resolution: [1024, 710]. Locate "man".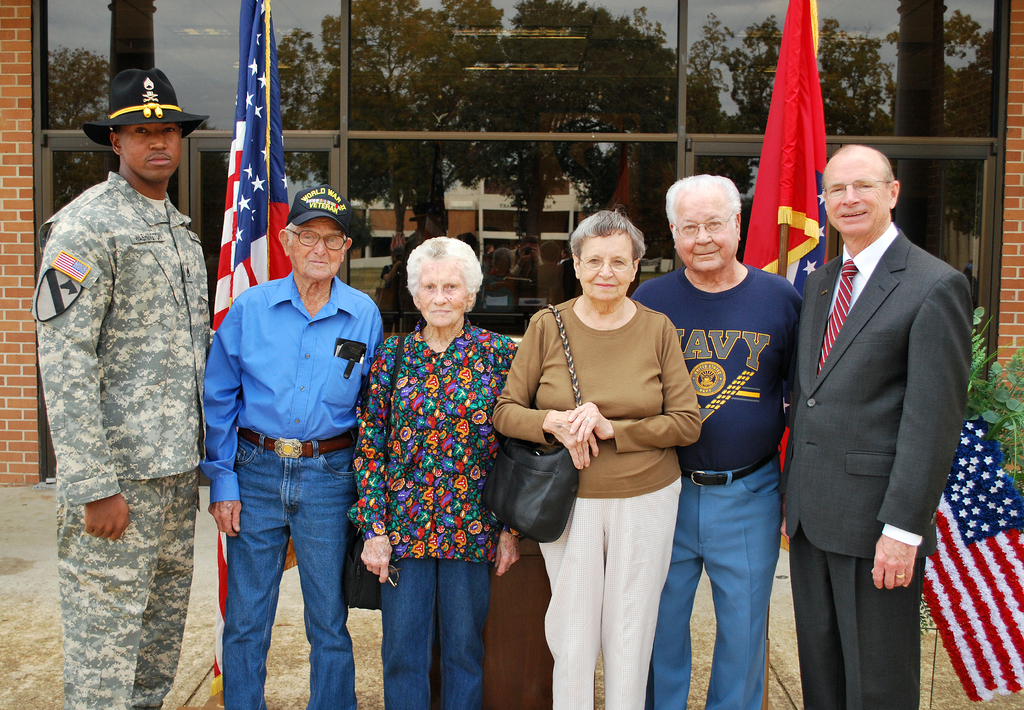
[204, 186, 384, 709].
